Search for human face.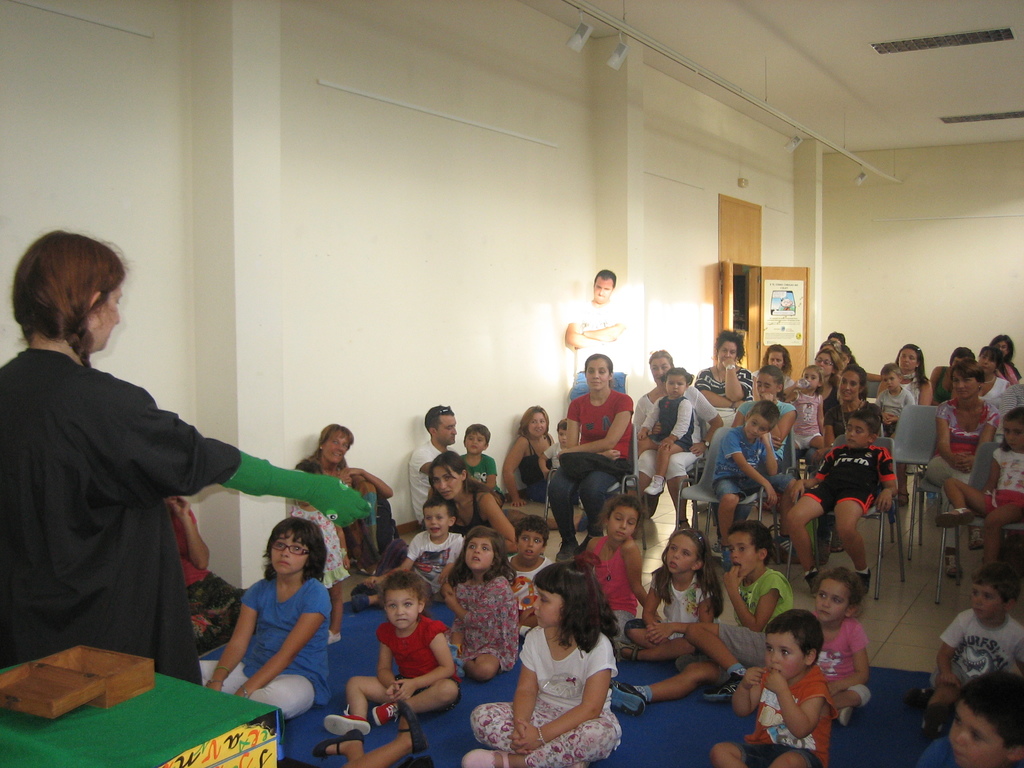
Found at pyautogui.locateOnScreen(731, 529, 762, 575).
